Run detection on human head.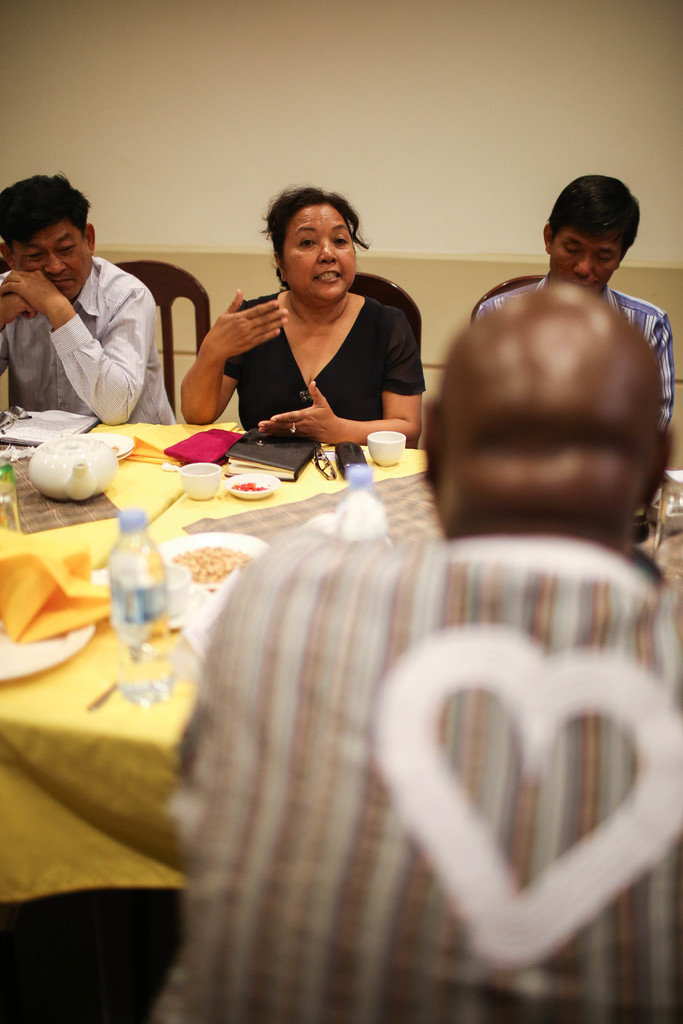
Result: bbox=[541, 166, 654, 283].
